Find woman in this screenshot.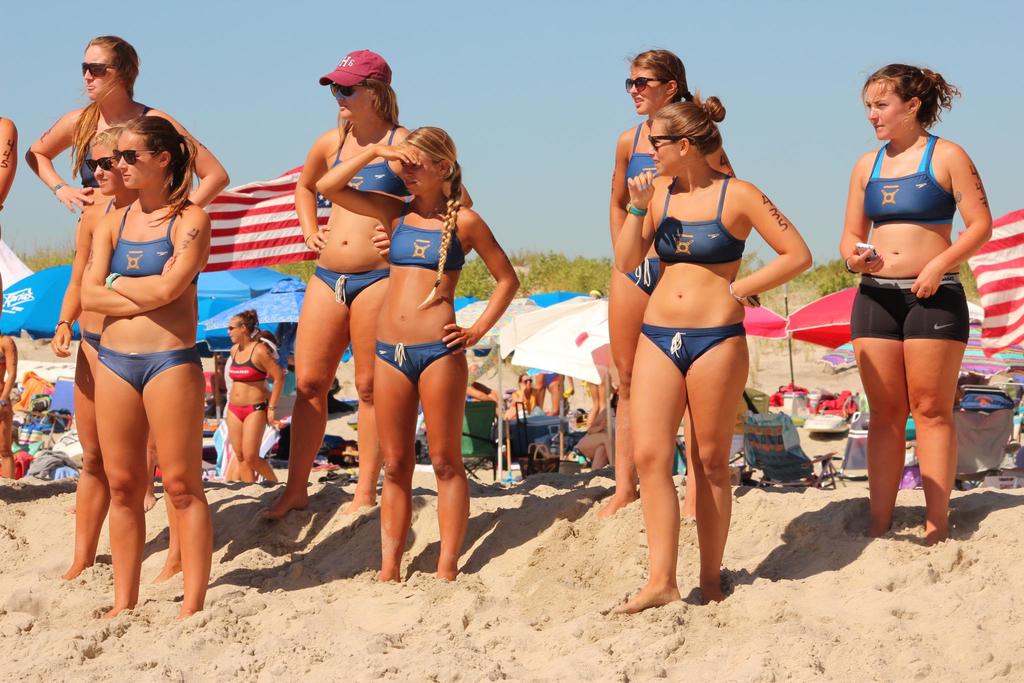
The bounding box for woman is [842, 64, 999, 541].
